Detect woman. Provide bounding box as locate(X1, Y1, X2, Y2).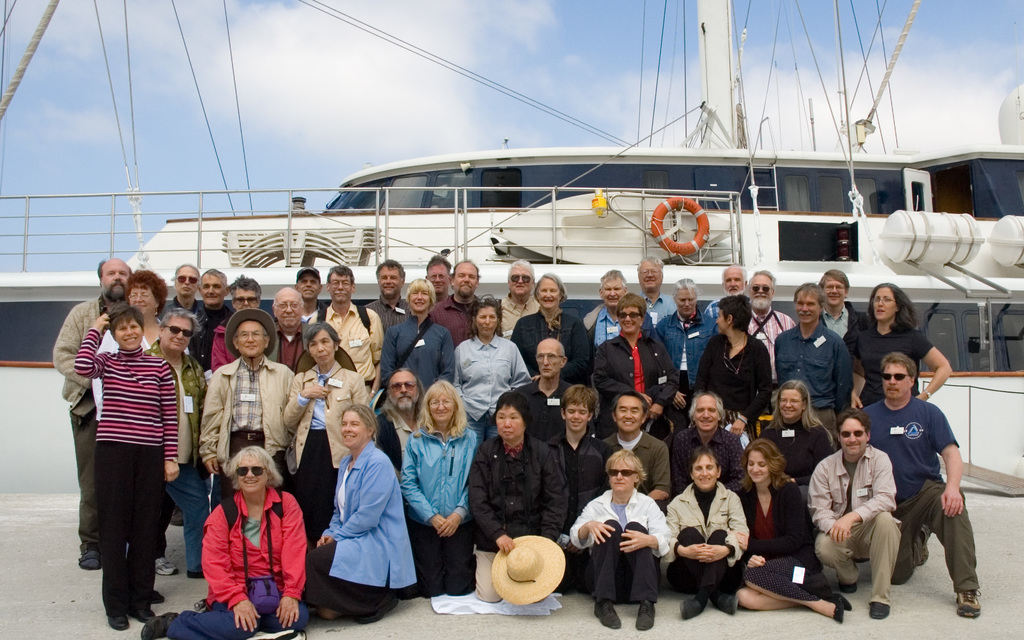
locate(452, 292, 541, 454).
